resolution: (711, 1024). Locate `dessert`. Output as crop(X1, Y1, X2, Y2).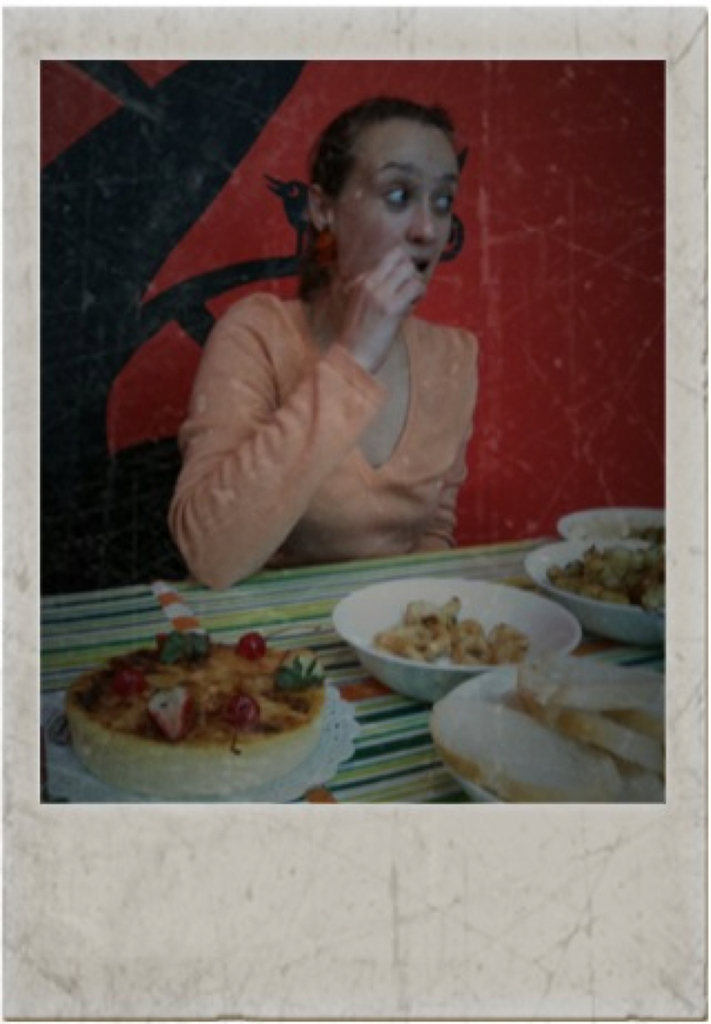
crop(424, 655, 666, 805).
